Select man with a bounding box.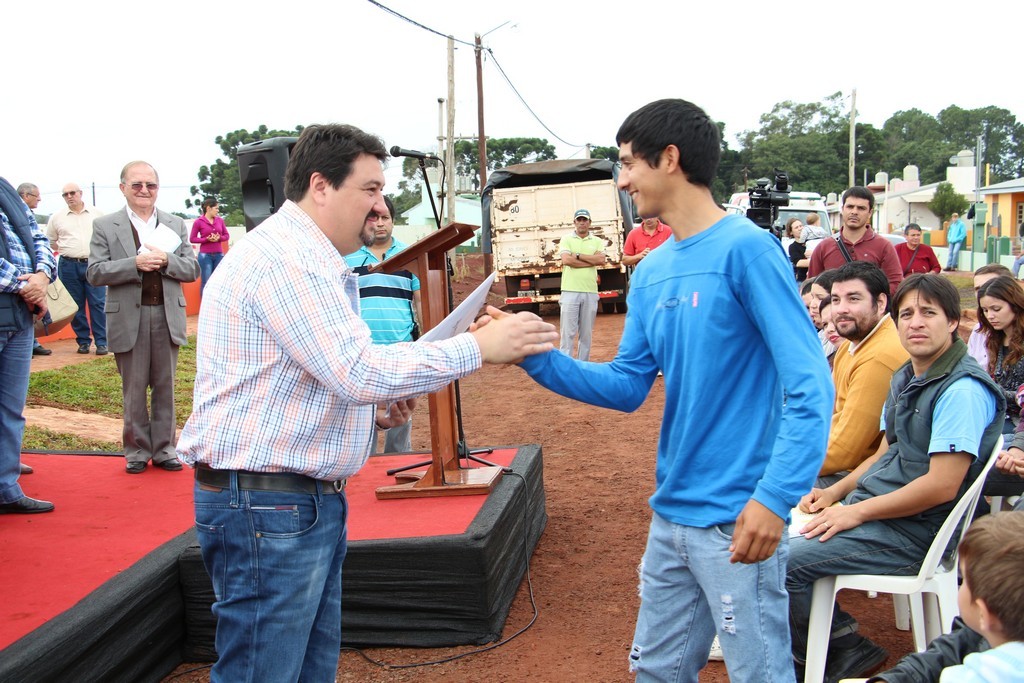
BBox(336, 189, 428, 453).
